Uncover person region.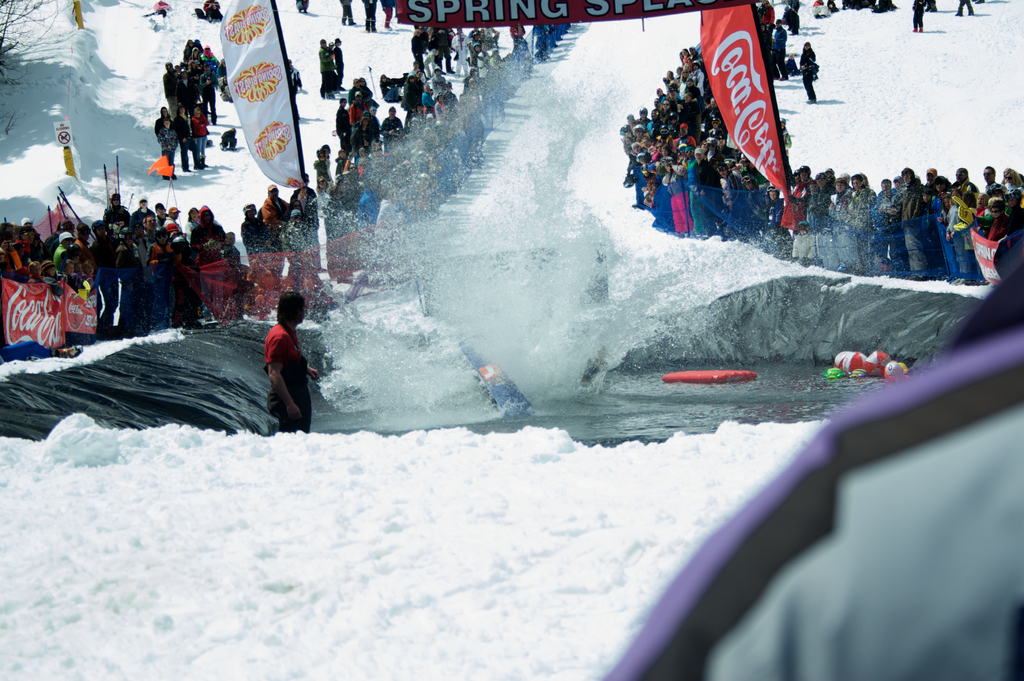
Uncovered: left=954, top=0, right=977, bottom=14.
